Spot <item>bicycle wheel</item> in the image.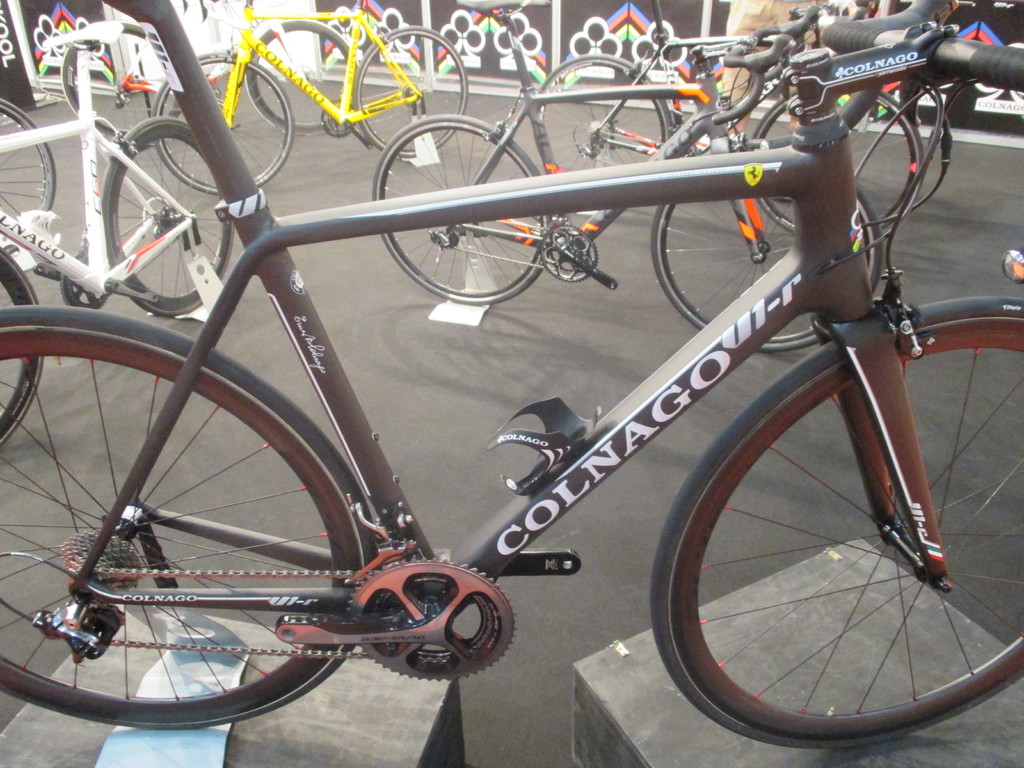
<item>bicycle wheel</item> found at (left=644, top=159, right=888, bottom=359).
